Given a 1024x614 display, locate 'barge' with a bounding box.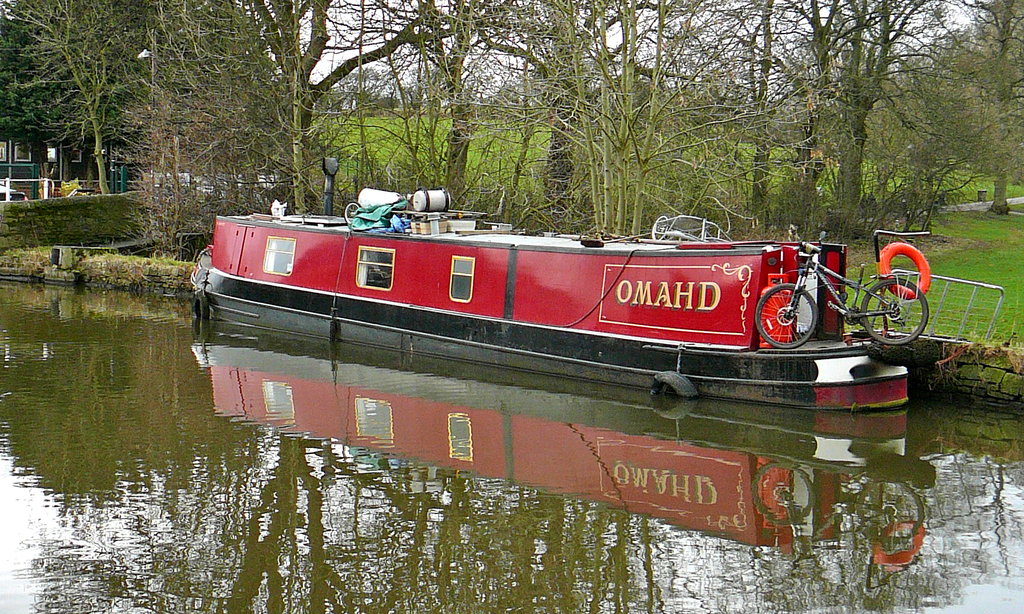
Located: (x1=192, y1=158, x2=929, y2=410).
